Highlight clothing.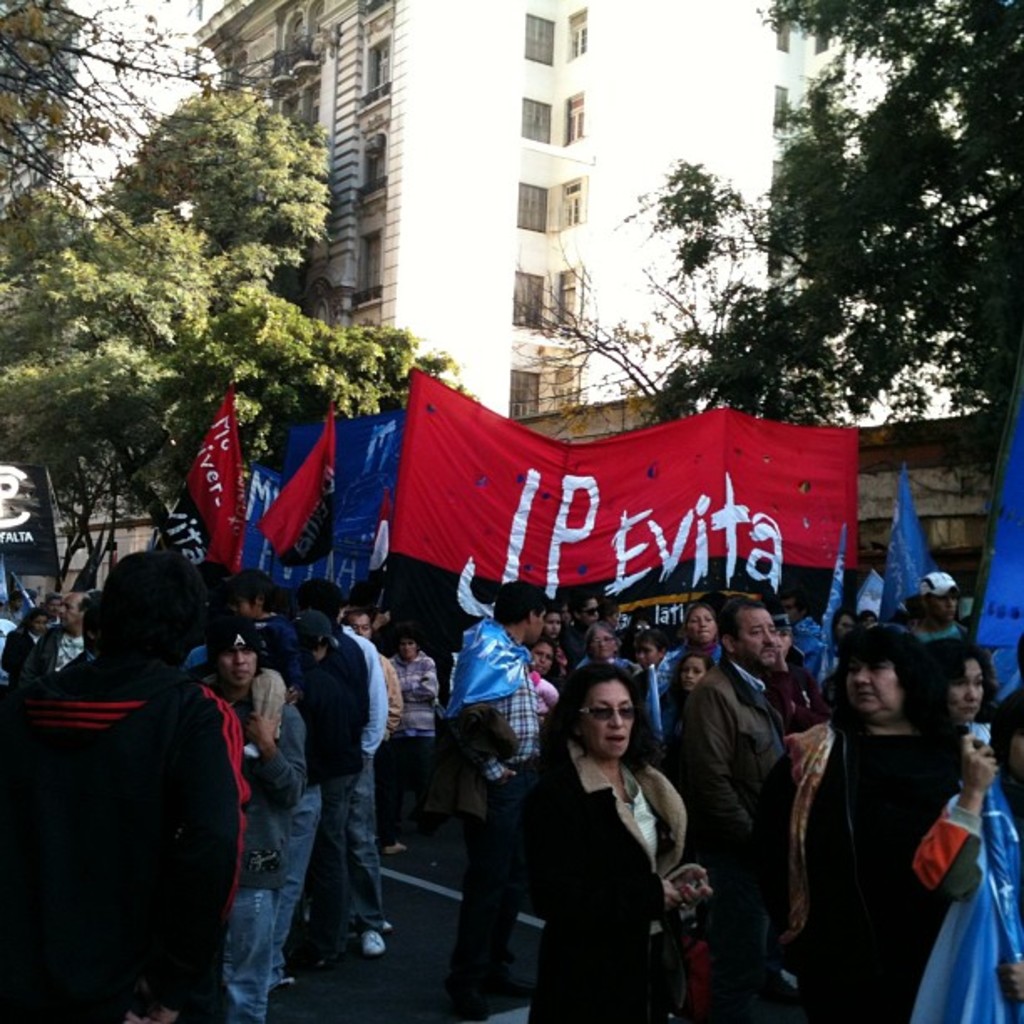
Highlighted region: (x1=286, y1=627, x2=370, y2=935).
